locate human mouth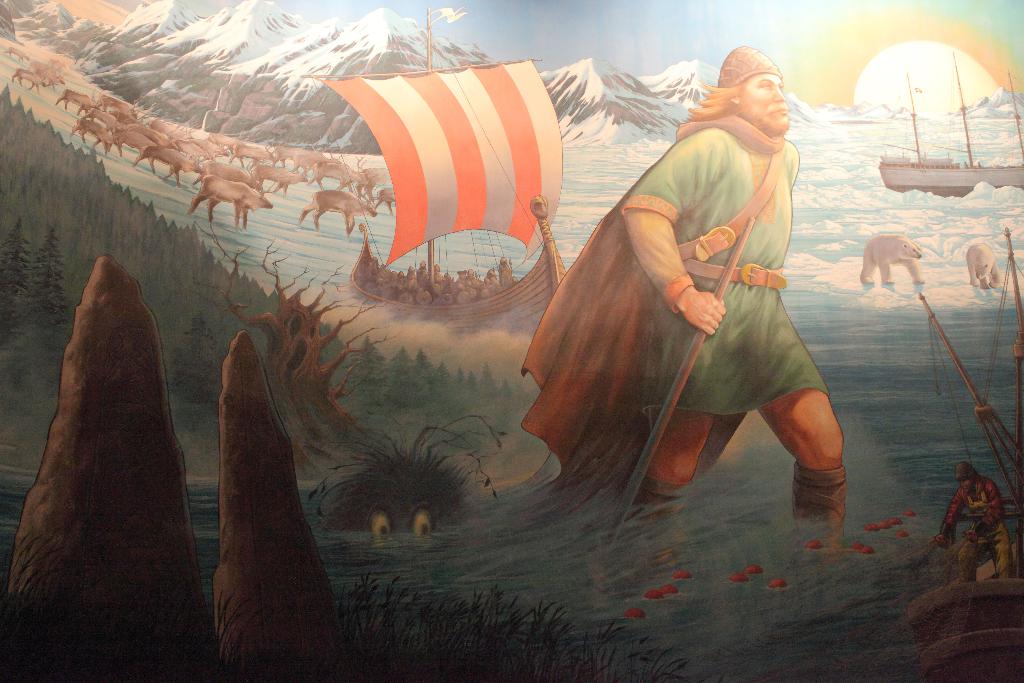
[776, 106, 787, 113]
